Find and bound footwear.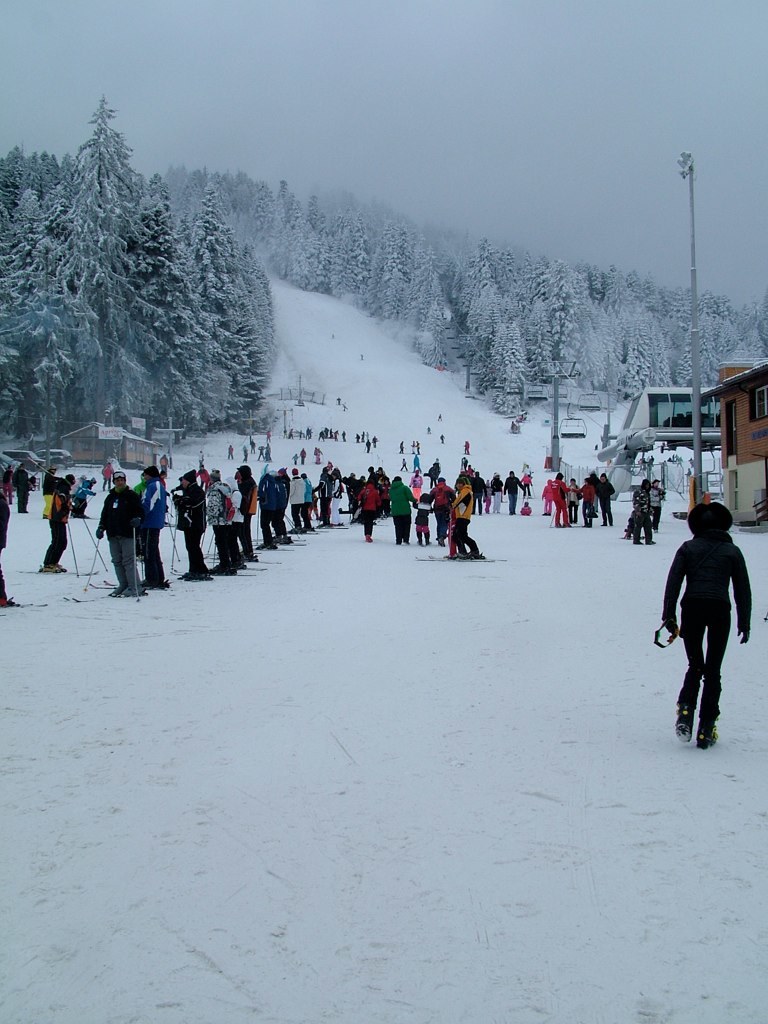
Bound: left=633, top=539, right=644, bottom=547.
